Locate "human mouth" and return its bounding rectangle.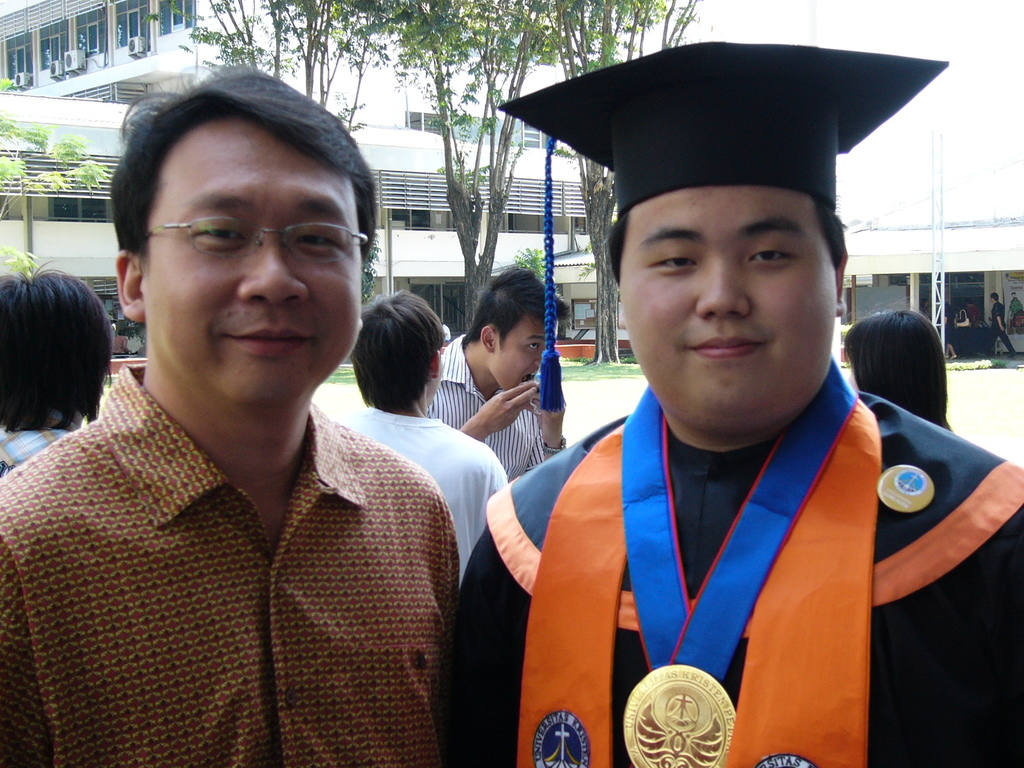
bbox=[523, 372, 536, 384].
